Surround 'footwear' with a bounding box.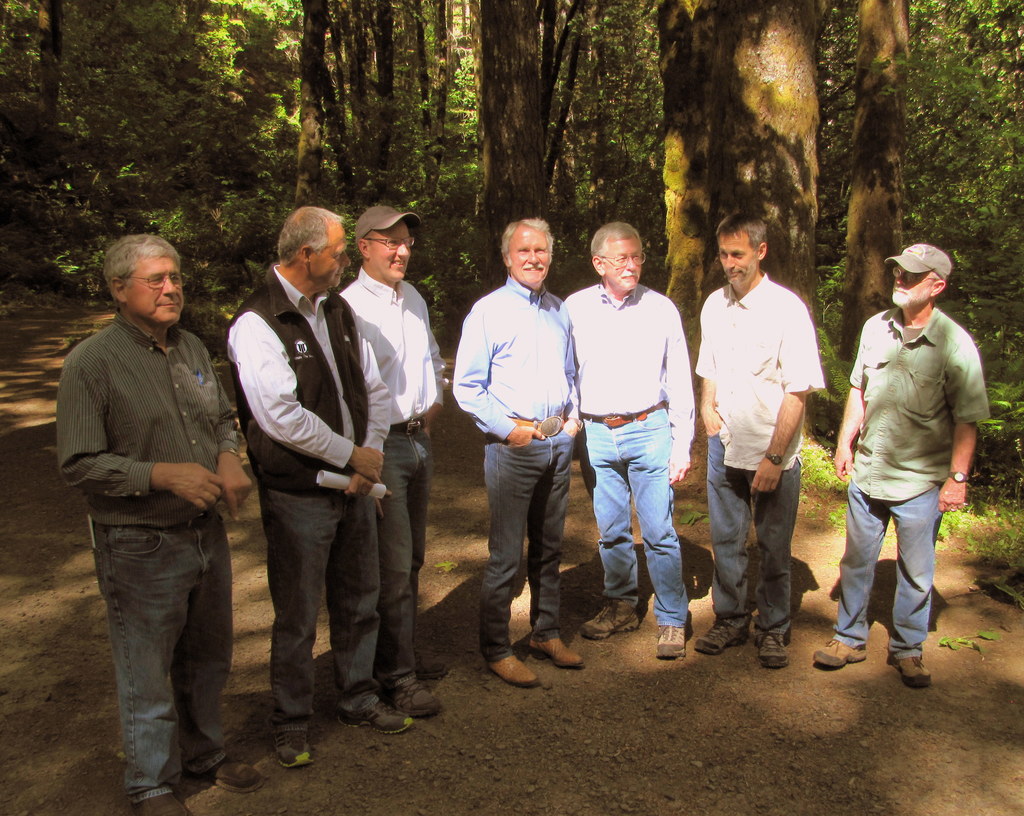
(x1=184, y1=756, x2=268, y2=792).
